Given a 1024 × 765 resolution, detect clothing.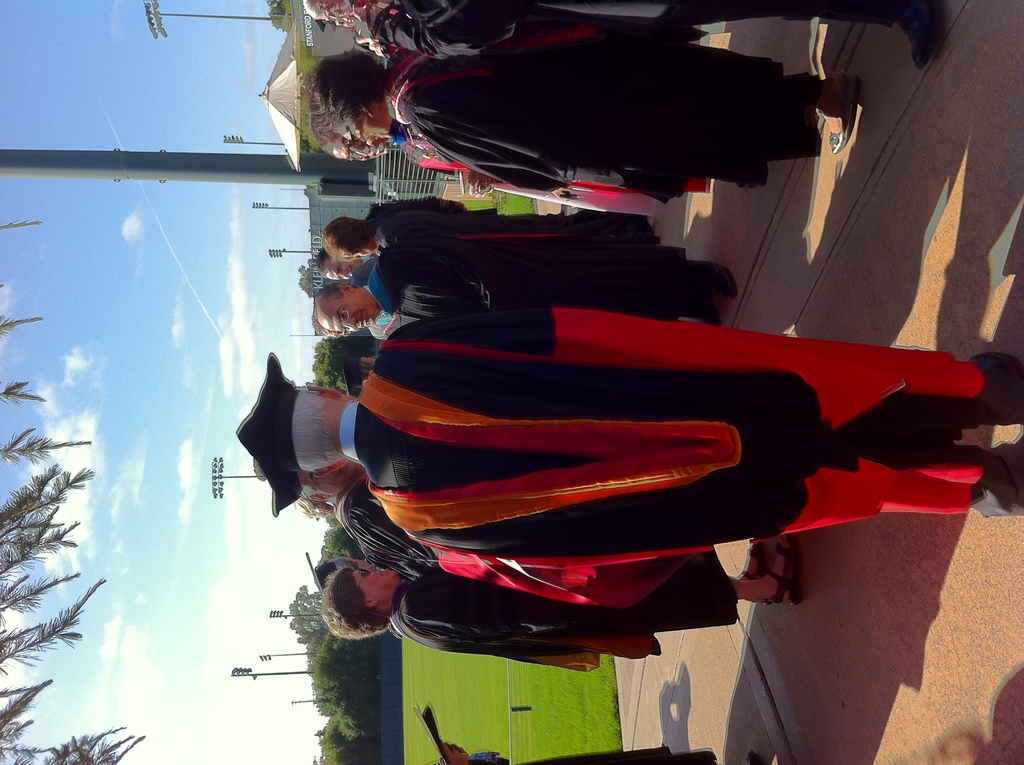
<bbox>370, 214, 647, 252</bbox>.
